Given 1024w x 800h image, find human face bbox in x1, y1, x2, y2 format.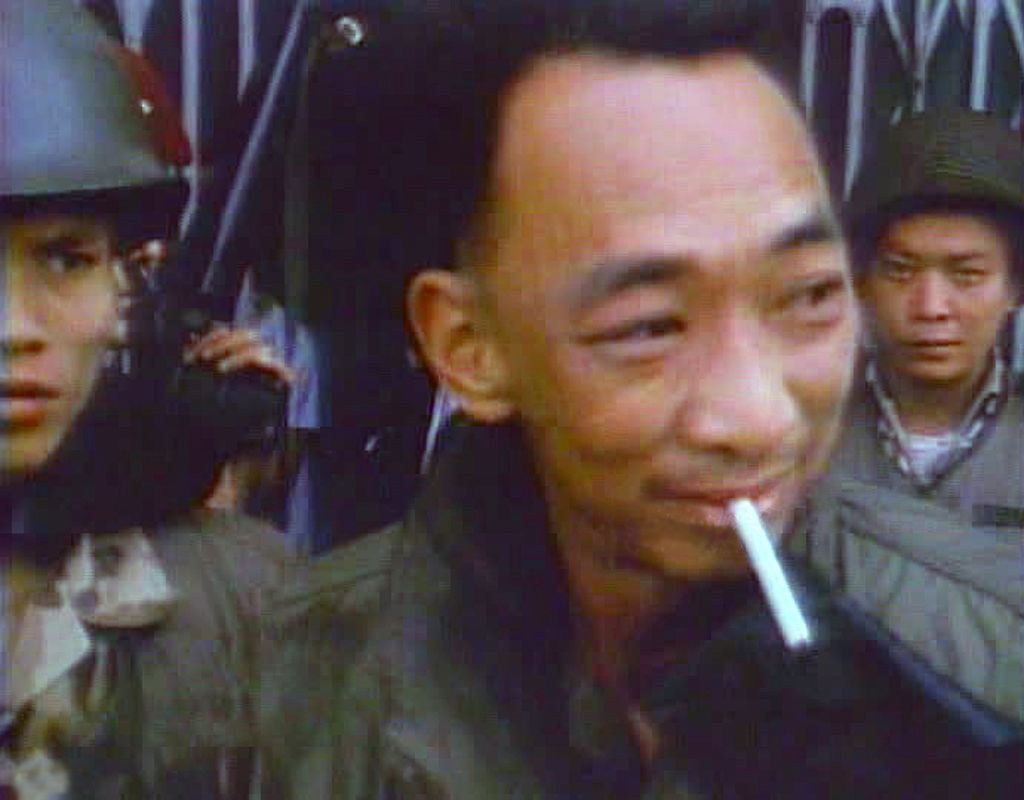
0, 203, 119, 478.
